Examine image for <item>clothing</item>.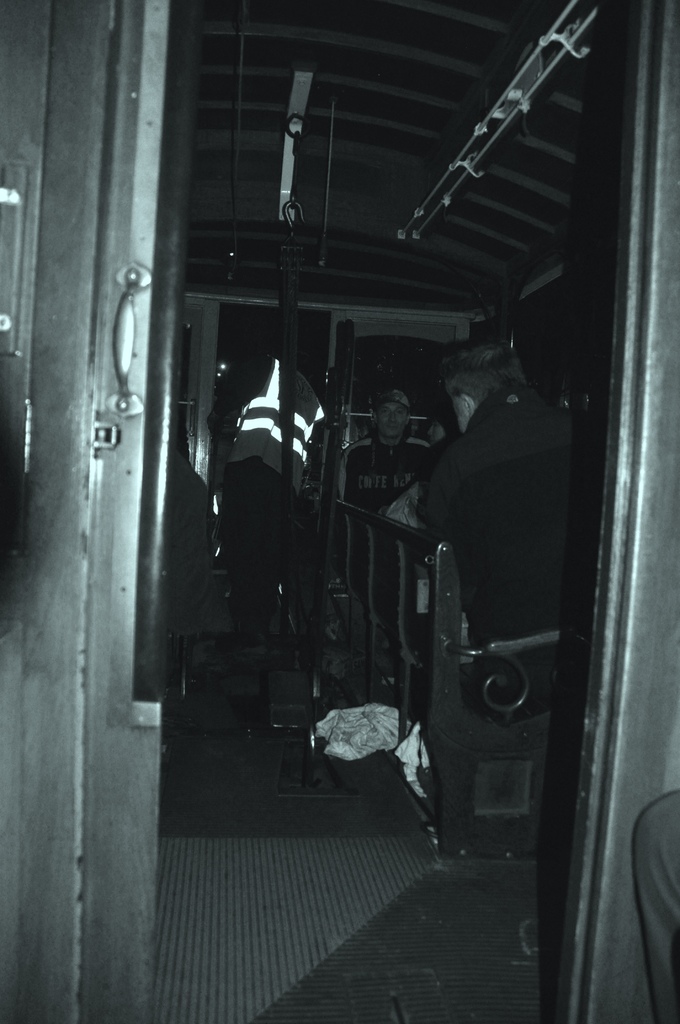
Examination result: box(414, 382, 573, 616).
